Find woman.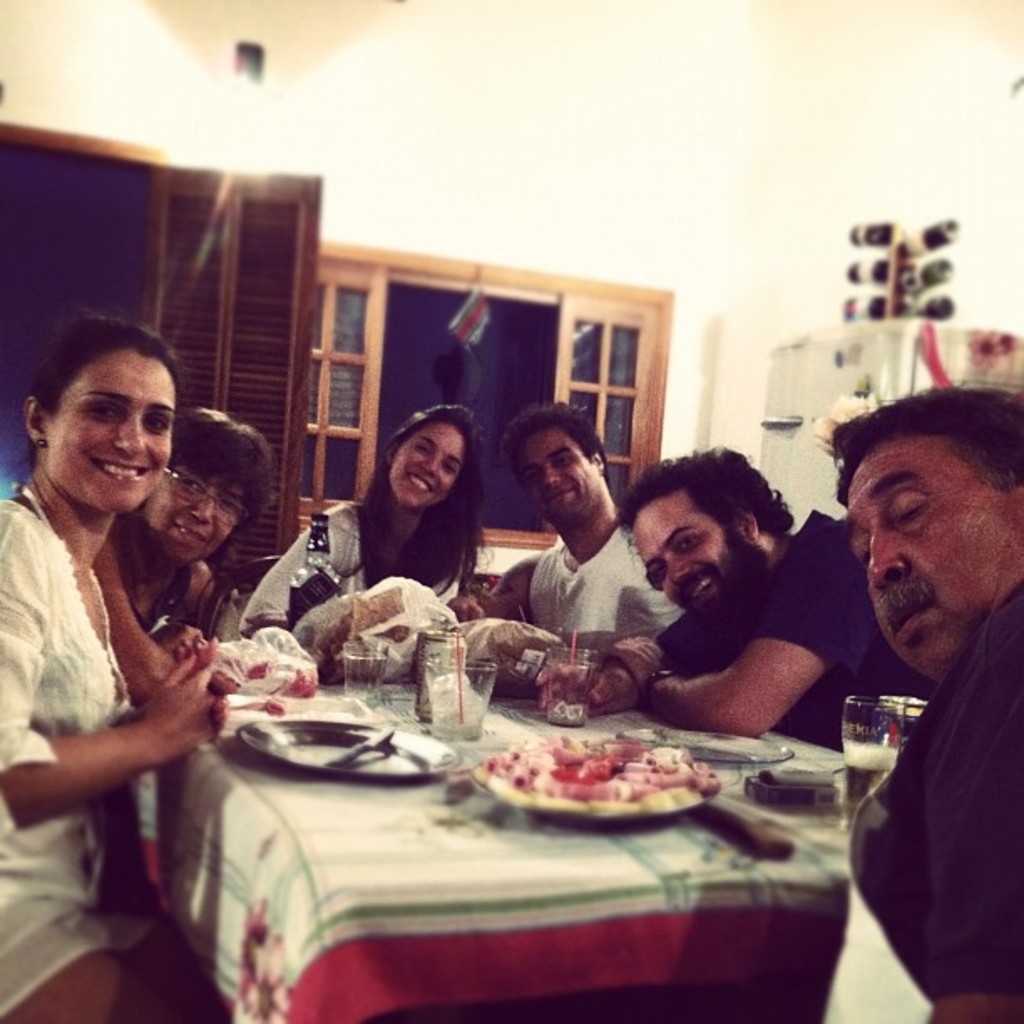
{"left": 236, "top": 402, "right": 487, "bottom": 637}.
